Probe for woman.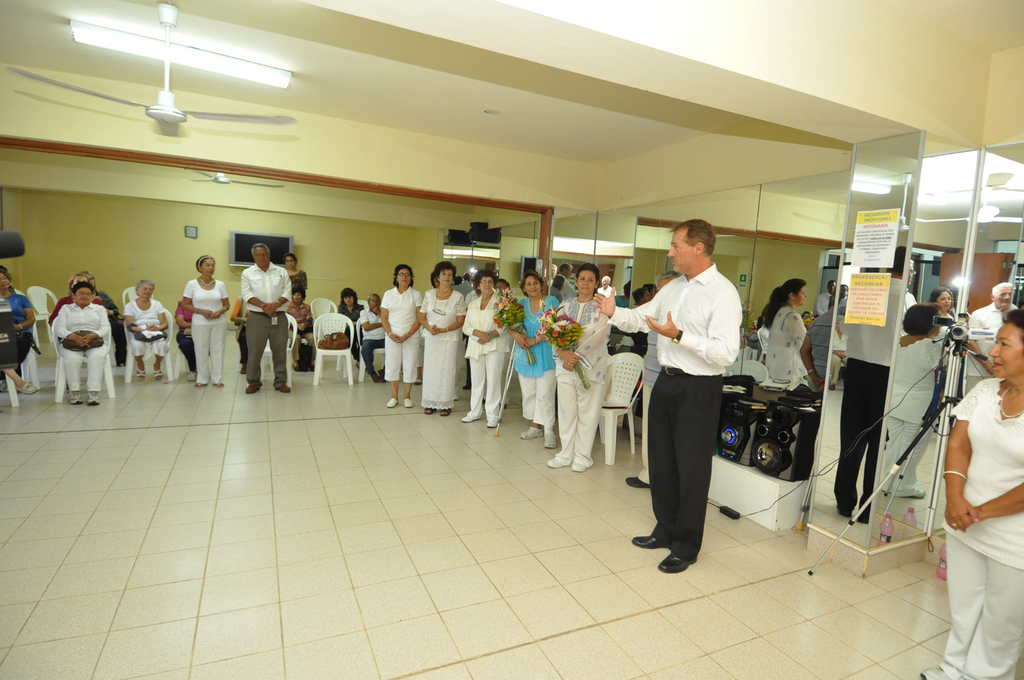
Probe result: left=916, top=308, right=1023, bottom=679.
